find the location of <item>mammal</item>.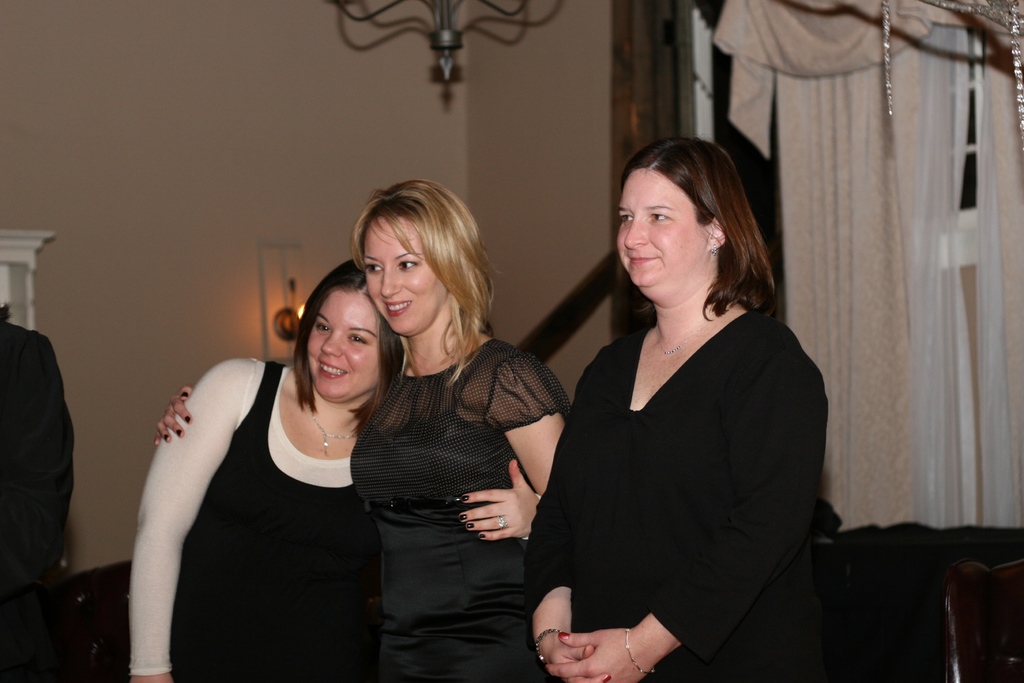
Location: x1=517 y1=124 x2=845 y2=682.
